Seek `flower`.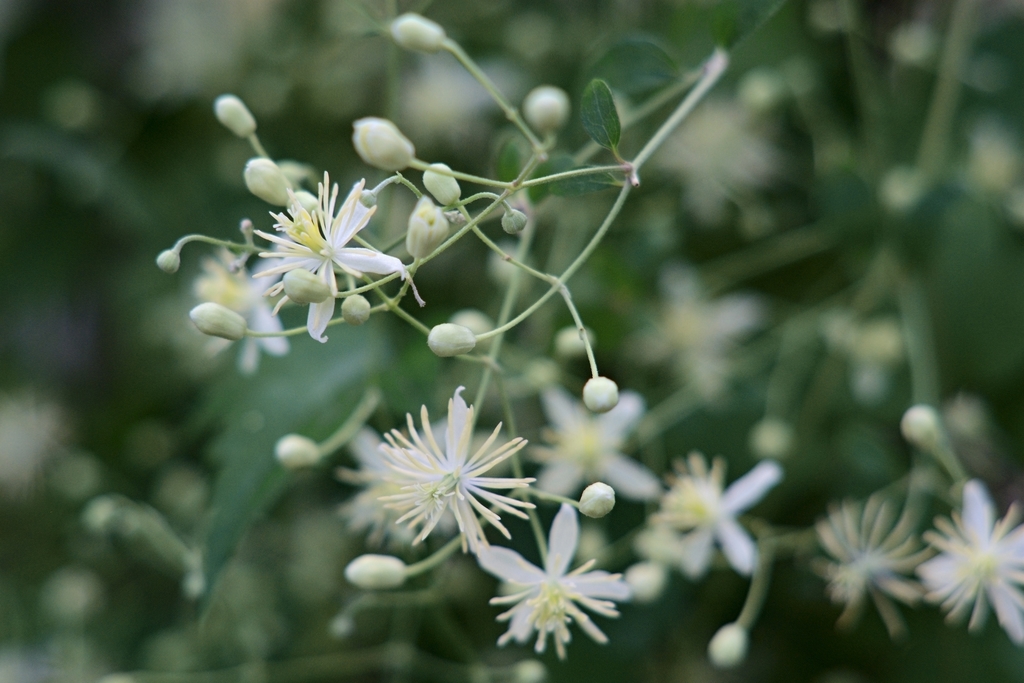
[x1=359, y1=393, x2=533, y2=556].
